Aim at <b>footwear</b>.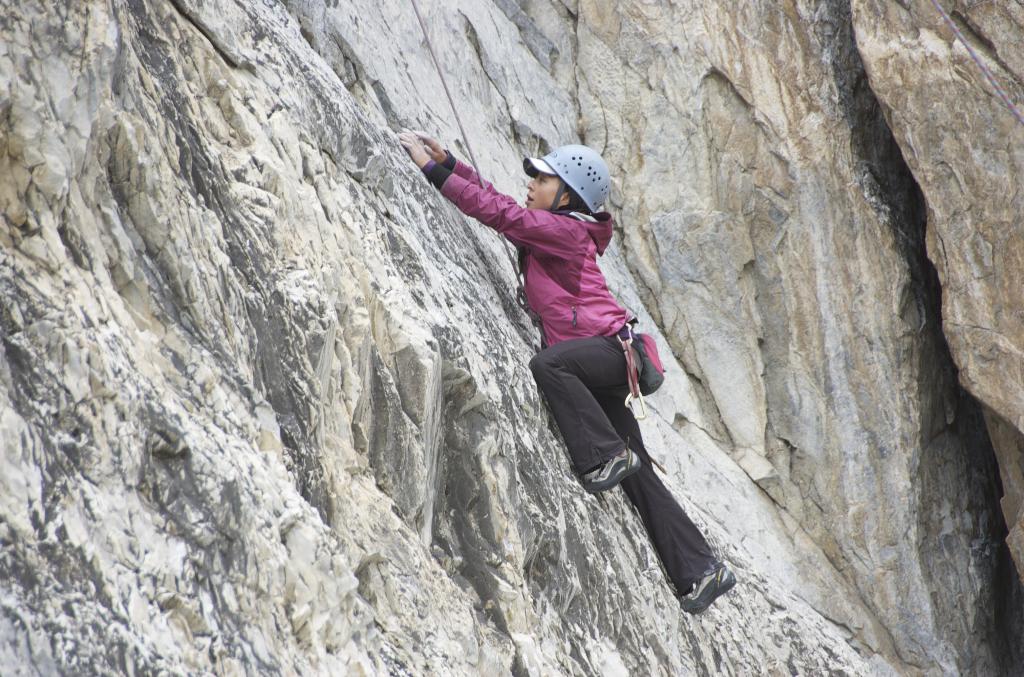
Aimed at crop(589, 452, 638, 493).
